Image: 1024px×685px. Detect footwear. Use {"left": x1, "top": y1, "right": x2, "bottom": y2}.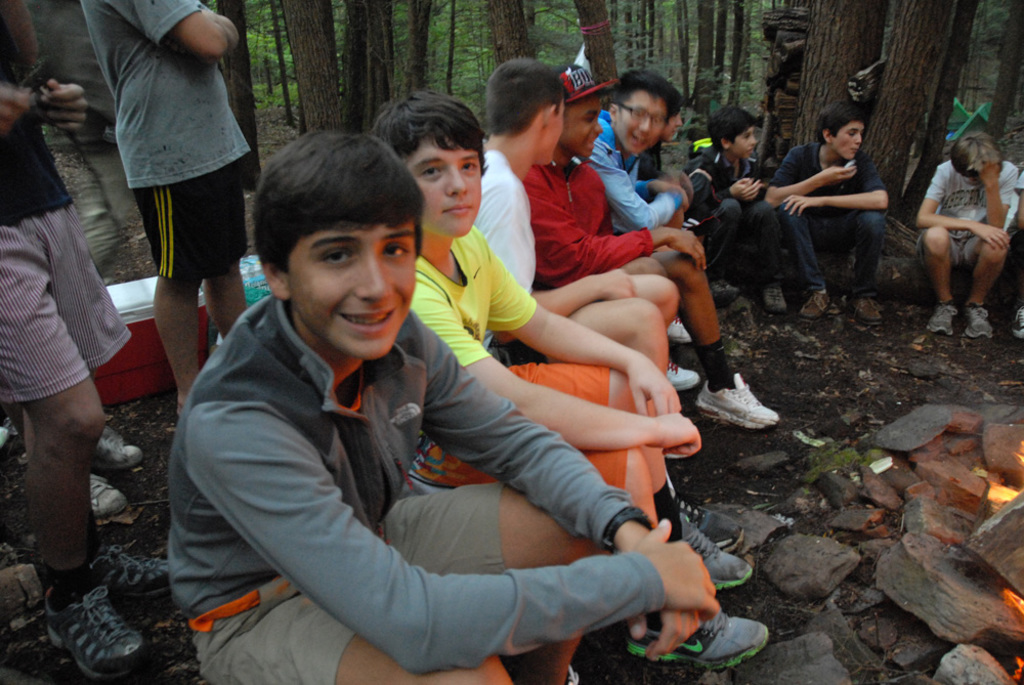
{"left": 798, "top": 292, "right": 830, "bottom": 319}.
